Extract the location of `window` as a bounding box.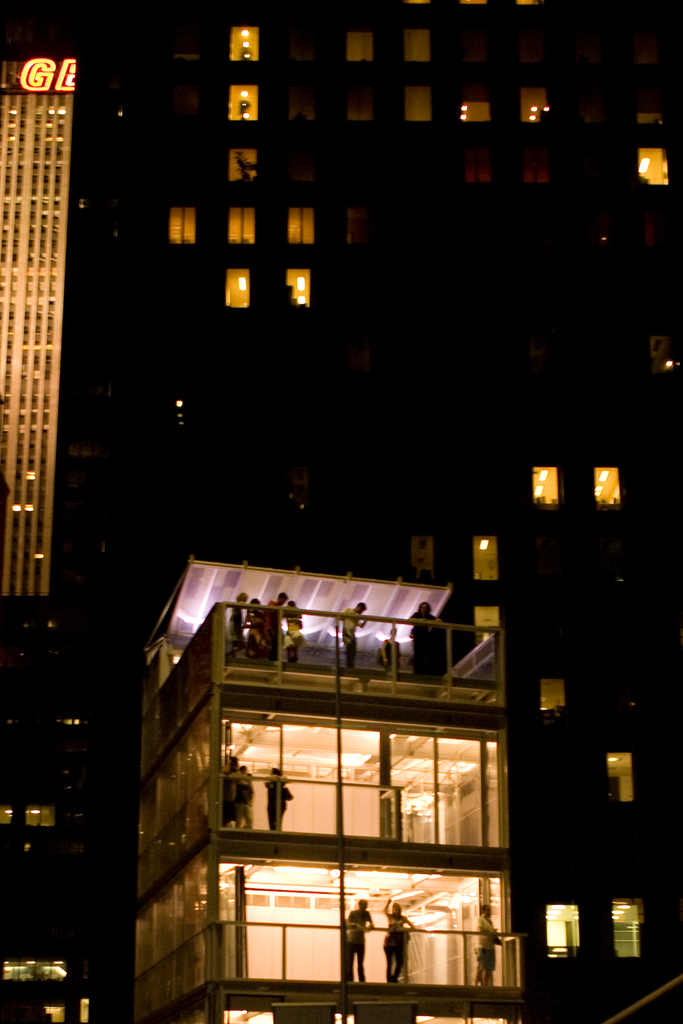
bbox(402, 27, 437, 65).
